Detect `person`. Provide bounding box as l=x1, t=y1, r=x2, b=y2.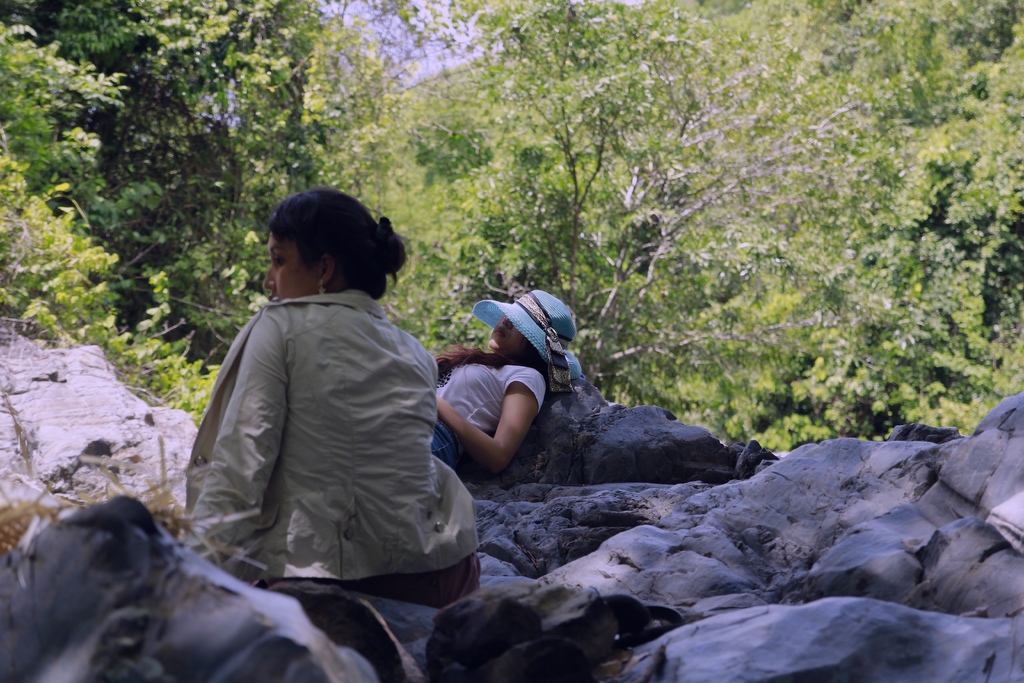
l=430, t=290, r=582, b=482.
